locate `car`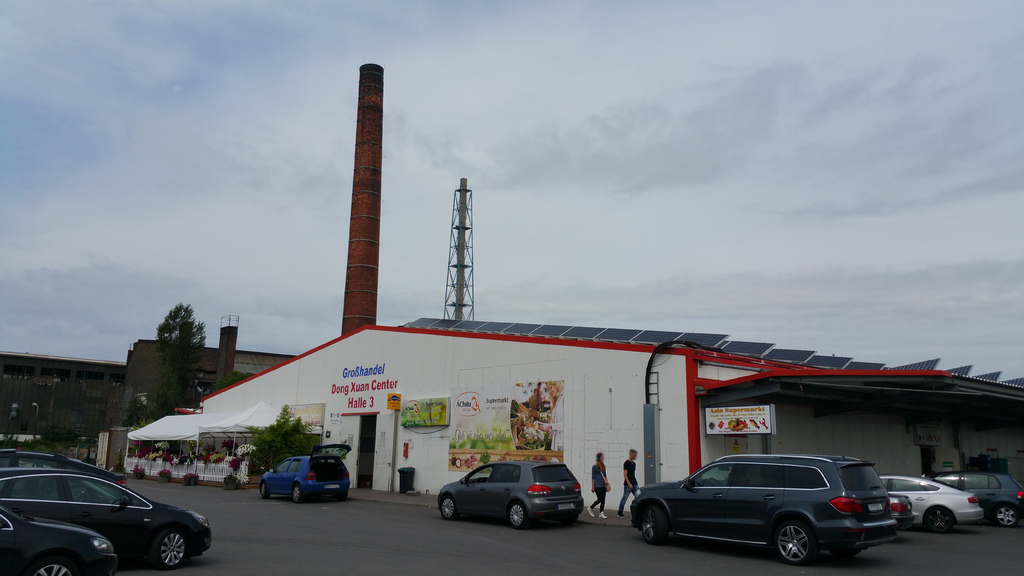
[x1=881, y1=474, x2=983, y2=533]
